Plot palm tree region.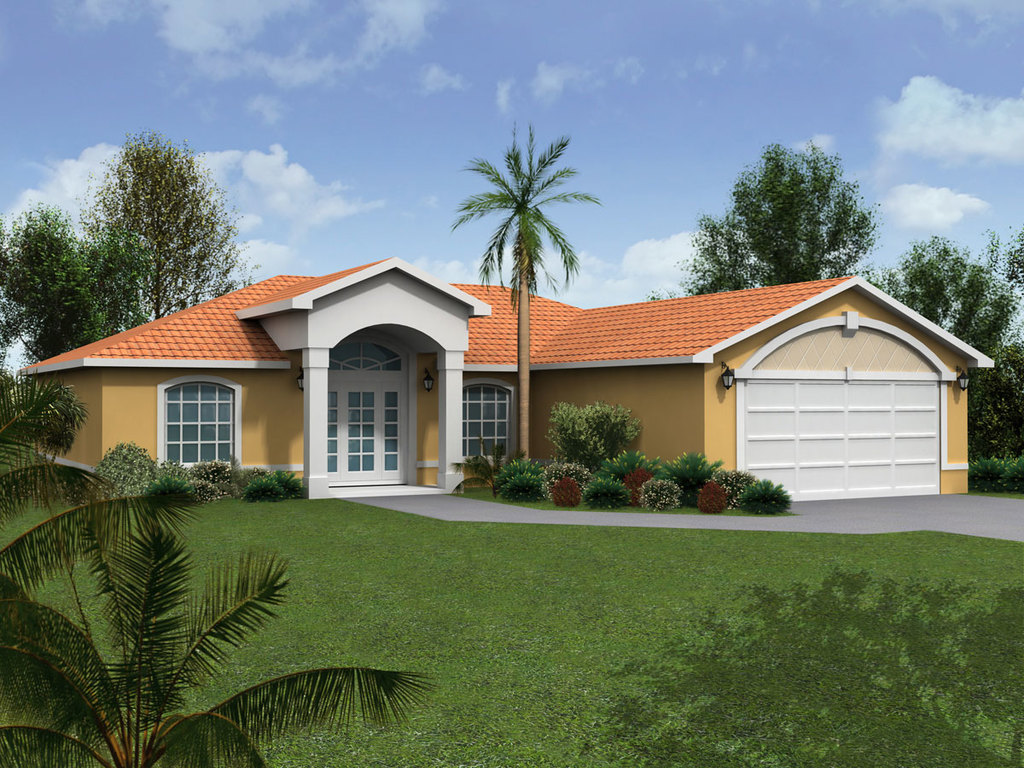
Plotted at x1=0, y1=357, x2=199, y2=602.
